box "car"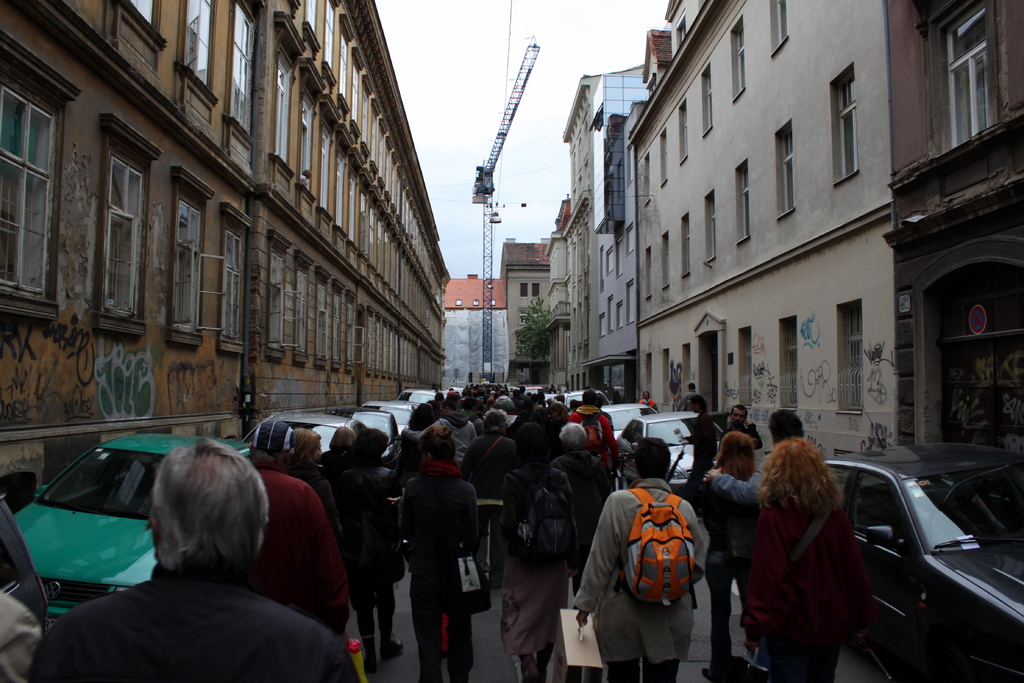
Rect(619, 407, 724, 493)
